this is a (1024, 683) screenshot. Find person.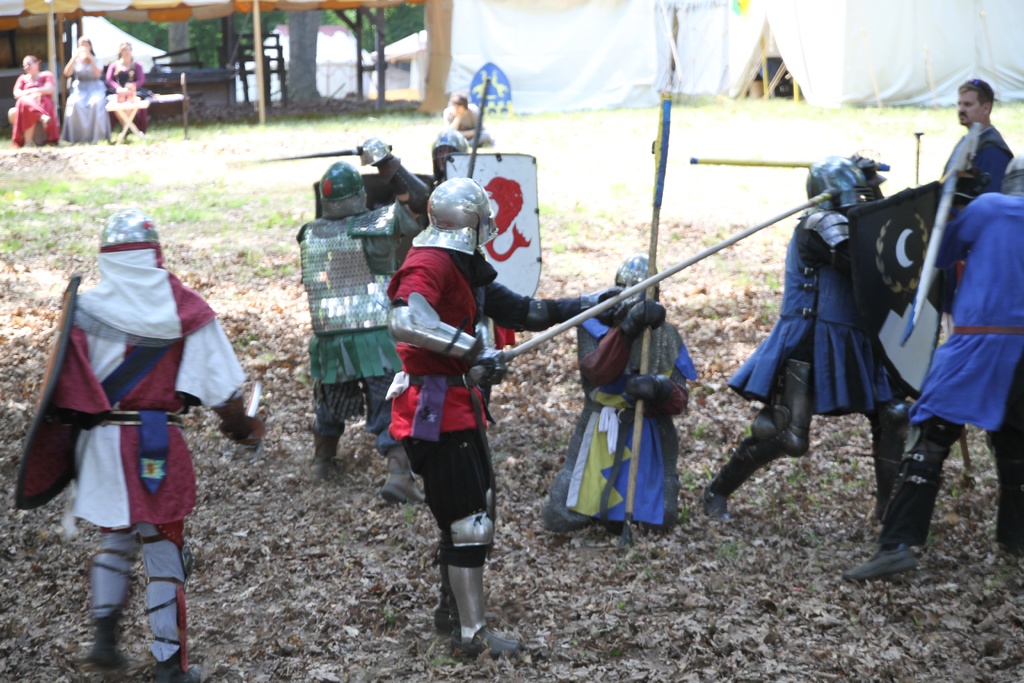
Bounding box: 45 152 236 671.
